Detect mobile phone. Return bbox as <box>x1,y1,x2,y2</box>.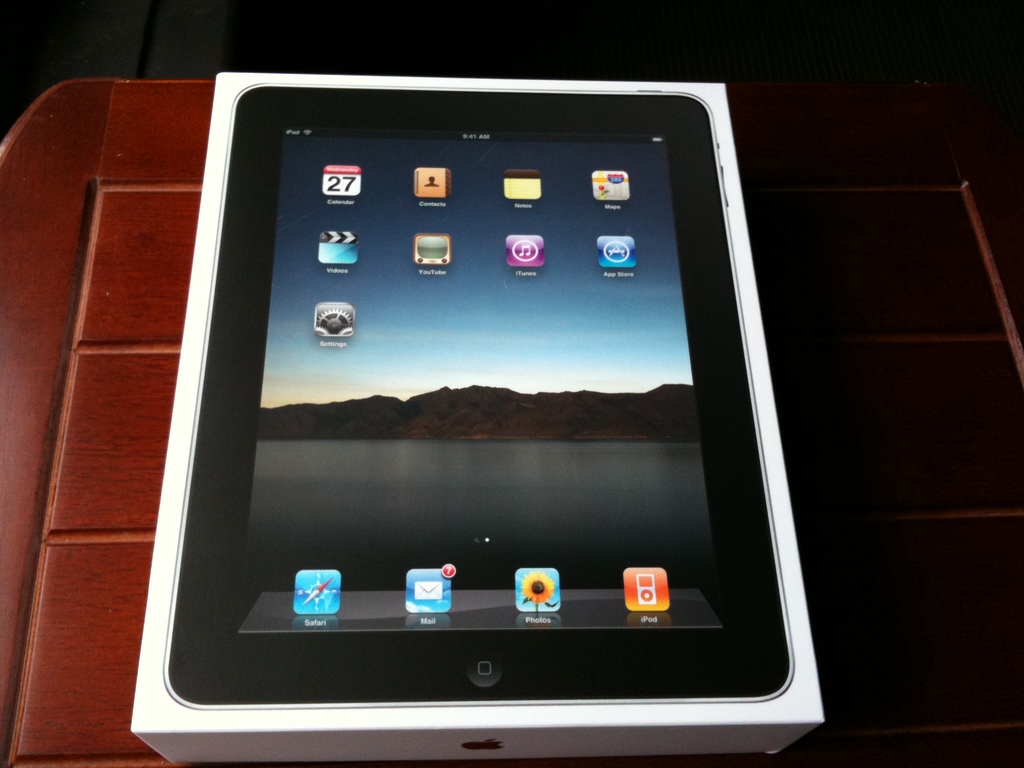
<box>92,125,807,733</box>.
